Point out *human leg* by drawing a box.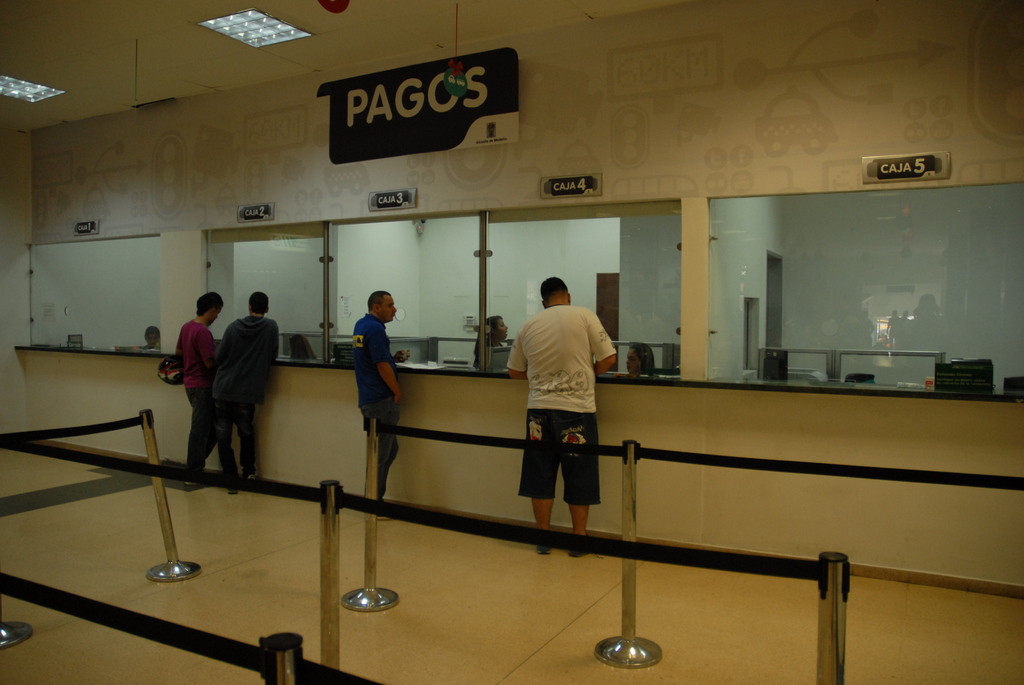
crop(373, 297, 396, 327).
